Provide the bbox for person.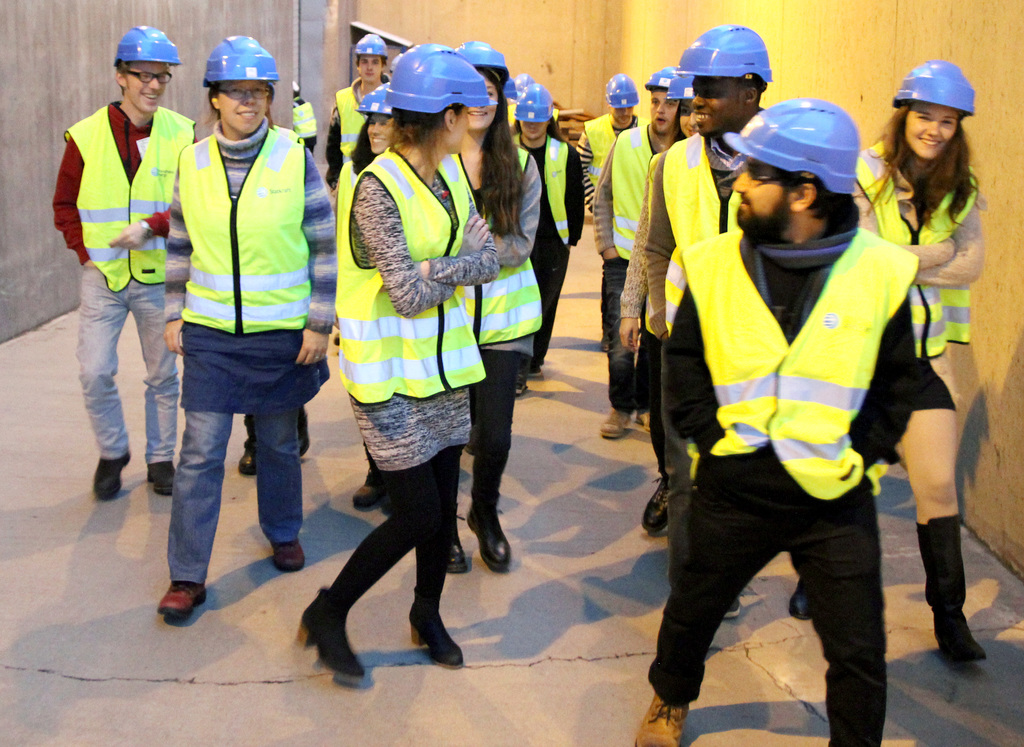
(x1=616, y1=94, x2=705, y2=538).
